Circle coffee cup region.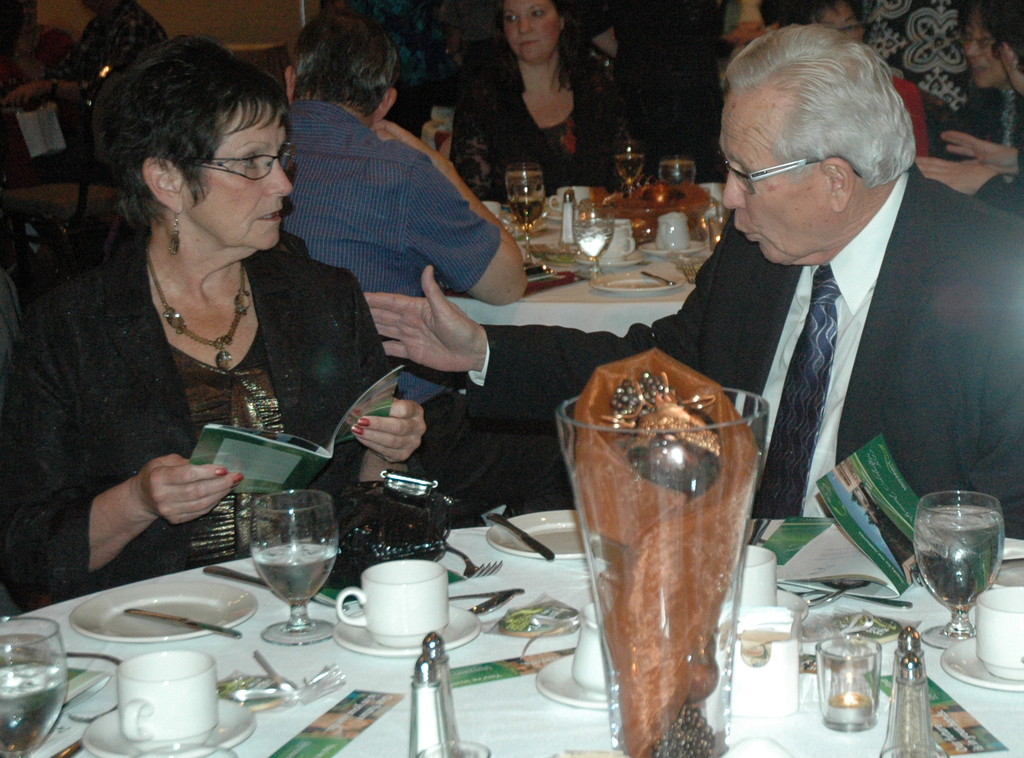
Region: bbox(740, 544, 777, 606).
